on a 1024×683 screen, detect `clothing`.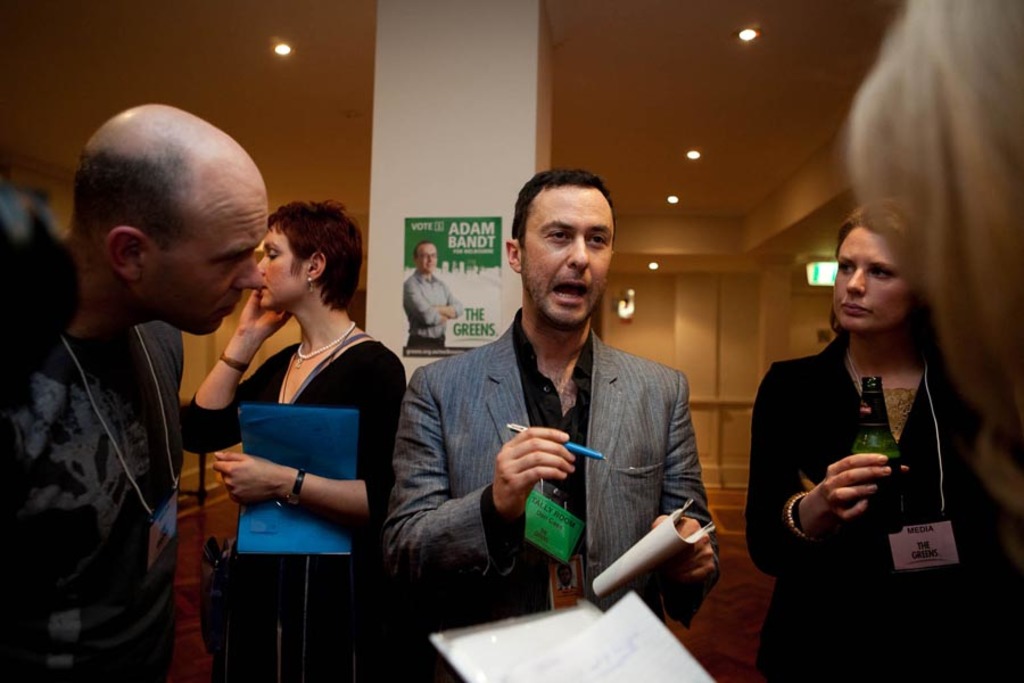
(left=746, top=320, right=1017, bottom=682).
